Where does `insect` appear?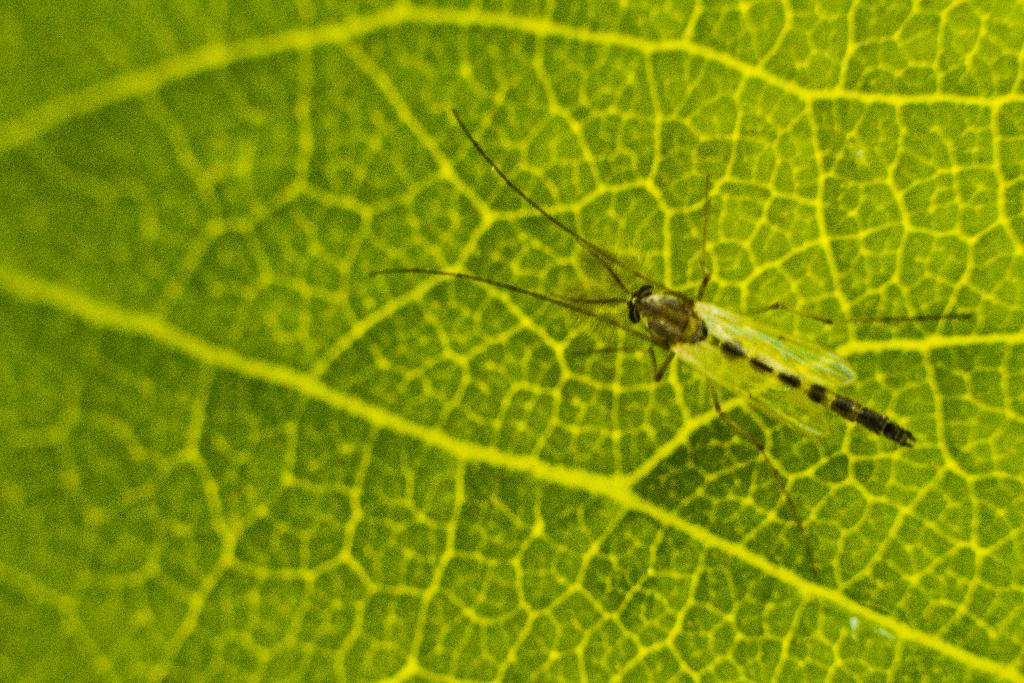
Appears at <bbox>372, 109, 972, 579</bbox>.
